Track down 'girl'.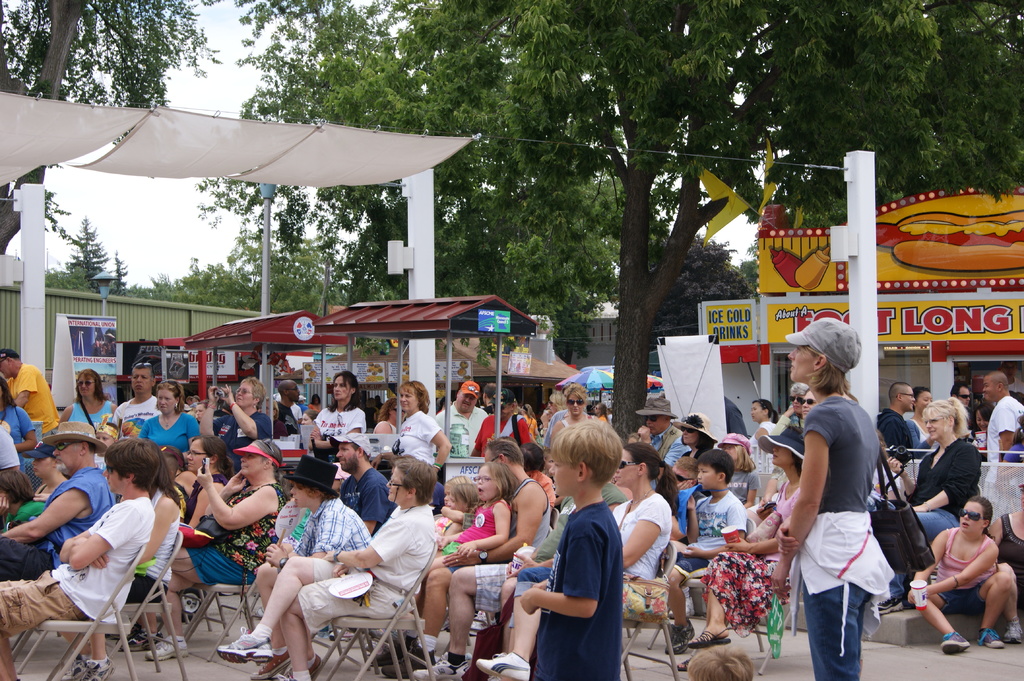
Tracked to (x1=683, y1=422, x2=806, y2=650).
